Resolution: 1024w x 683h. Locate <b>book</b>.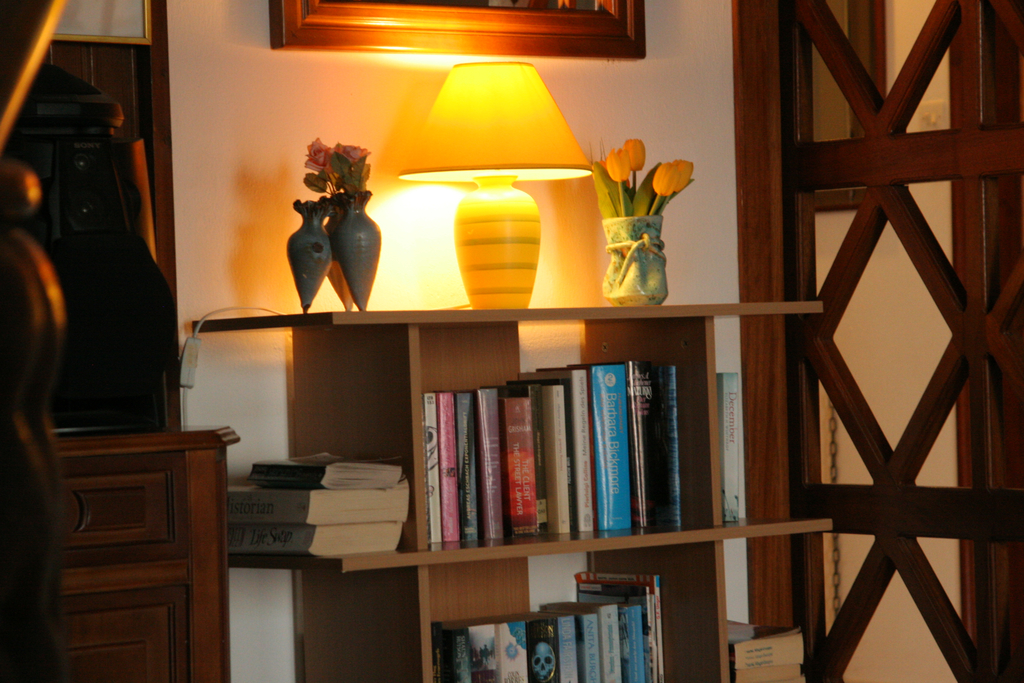
244, 446, 412, 493.
